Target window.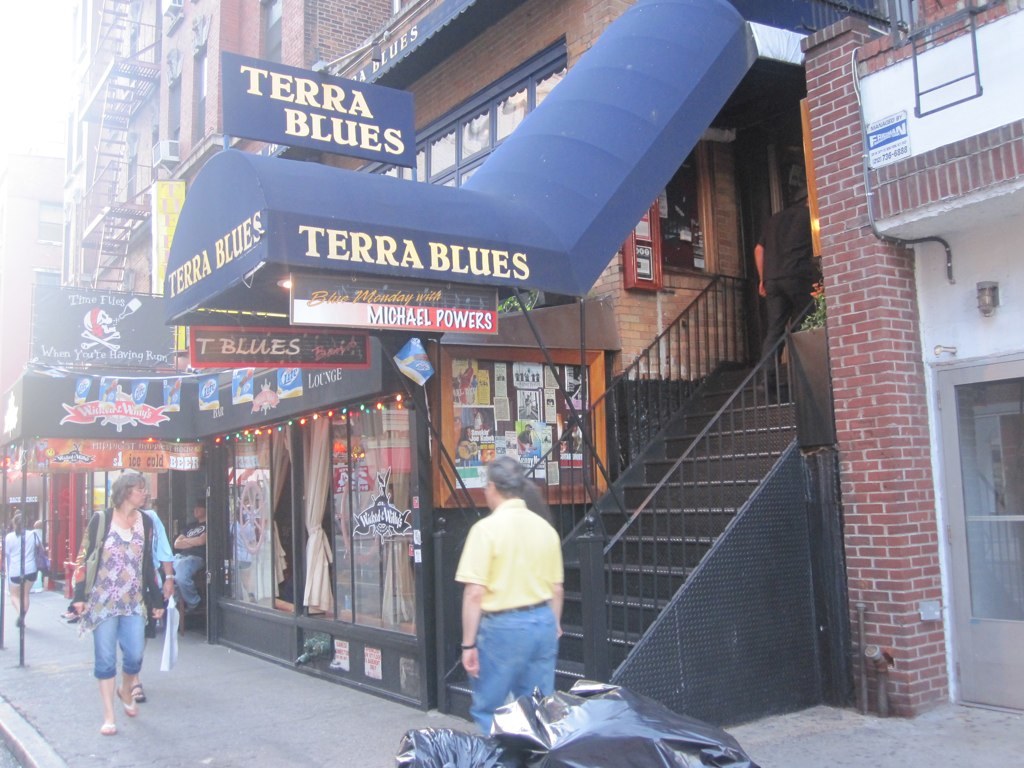
Target region: [x1=370, y1=37, x2=563, y2=187].
